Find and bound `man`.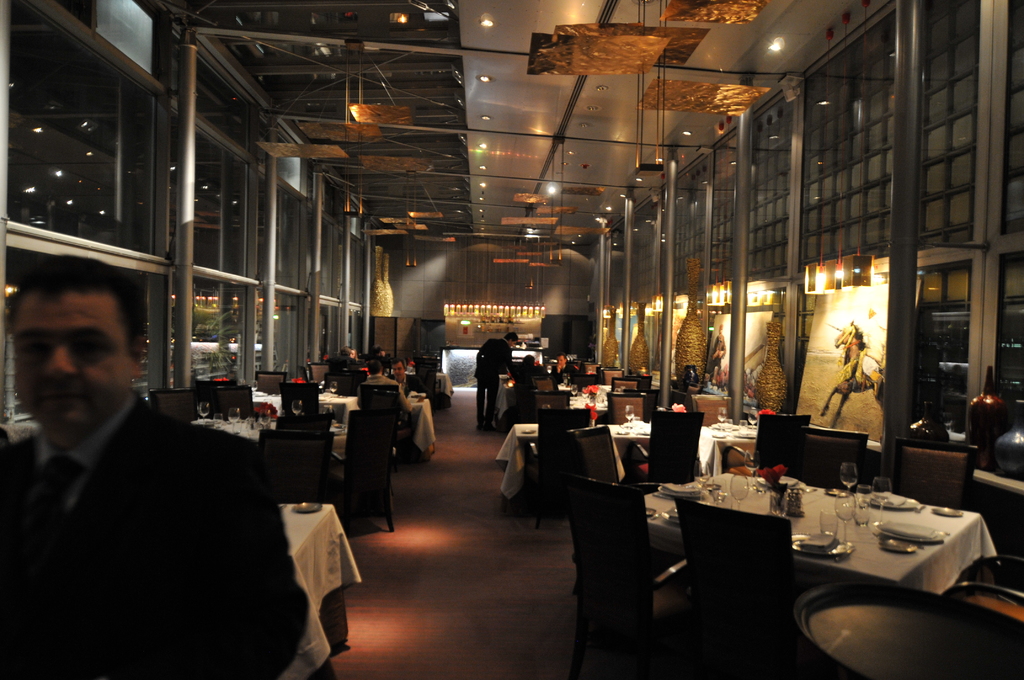
Bound: <region>0, 257, 287, 663</region>.
